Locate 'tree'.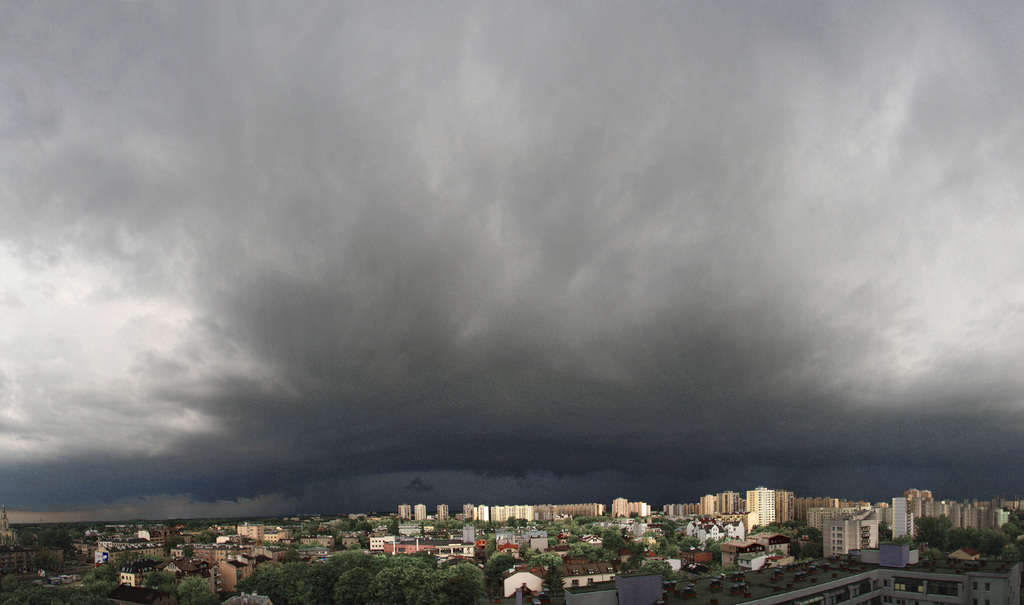
Bounding box: box=[333, 567, 376, 604].
